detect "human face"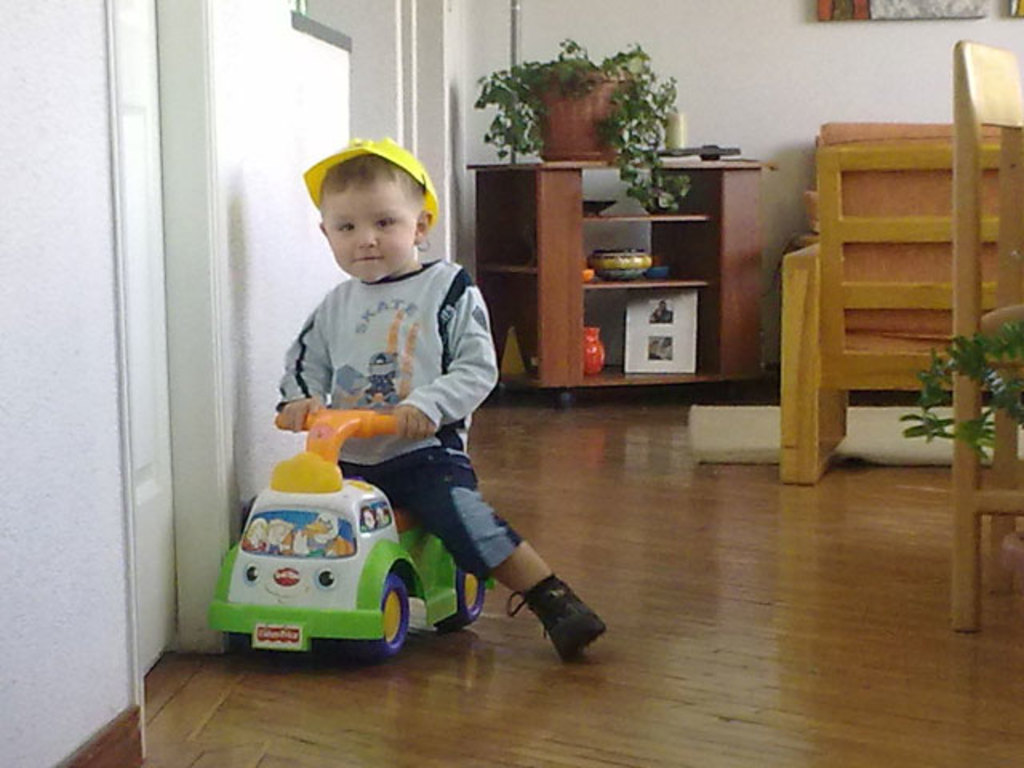
bbox=(326, 179, 414, 282)
